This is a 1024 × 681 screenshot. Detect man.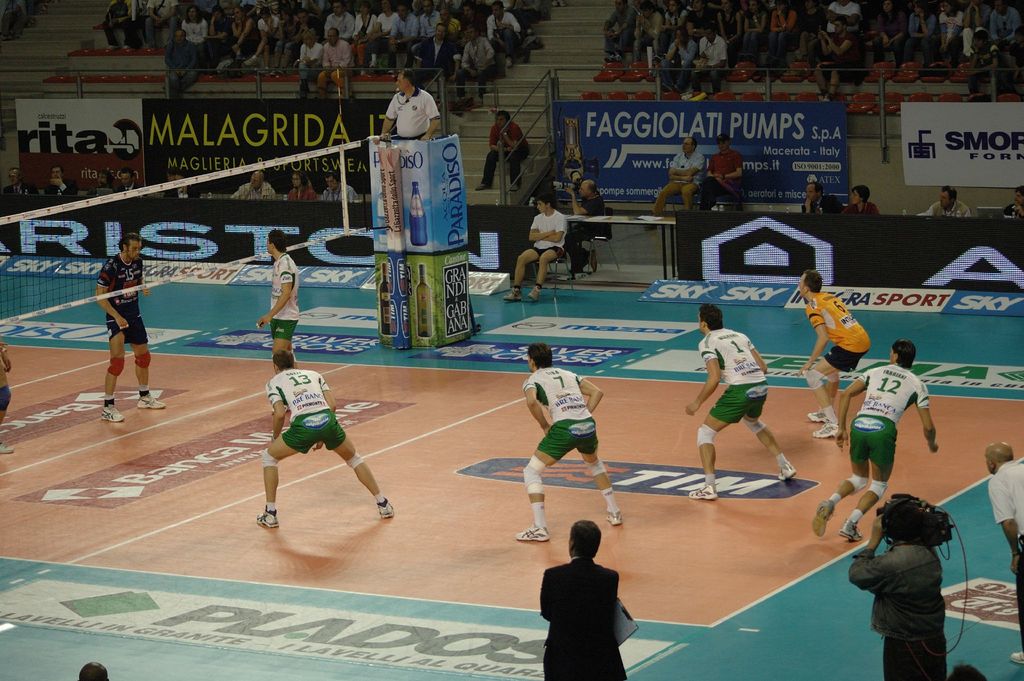
(803,180,842,213).
